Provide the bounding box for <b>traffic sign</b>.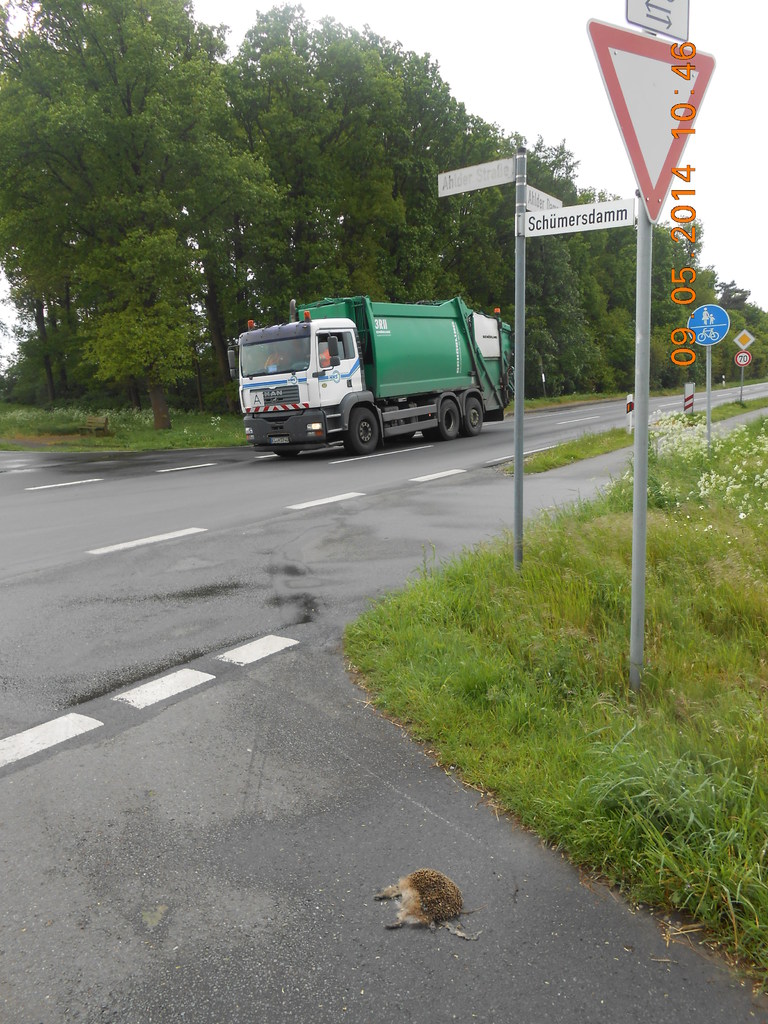
left=583, top=15, right=716, bottom=225.
